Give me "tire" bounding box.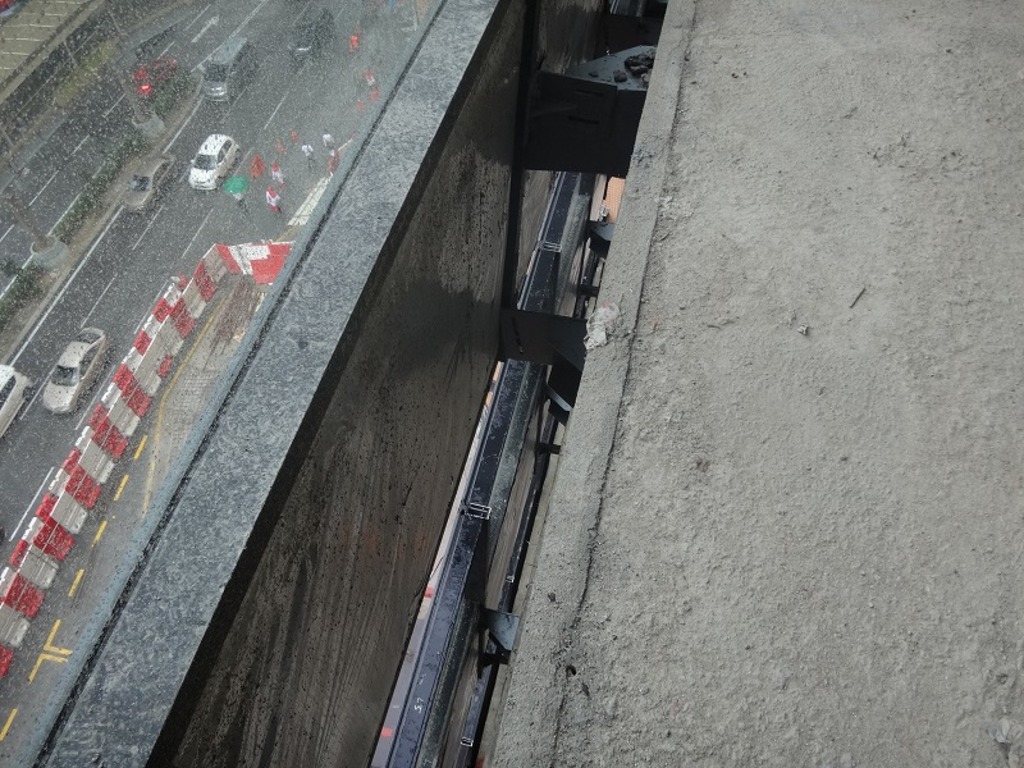
[251, 59, 256, 72].
